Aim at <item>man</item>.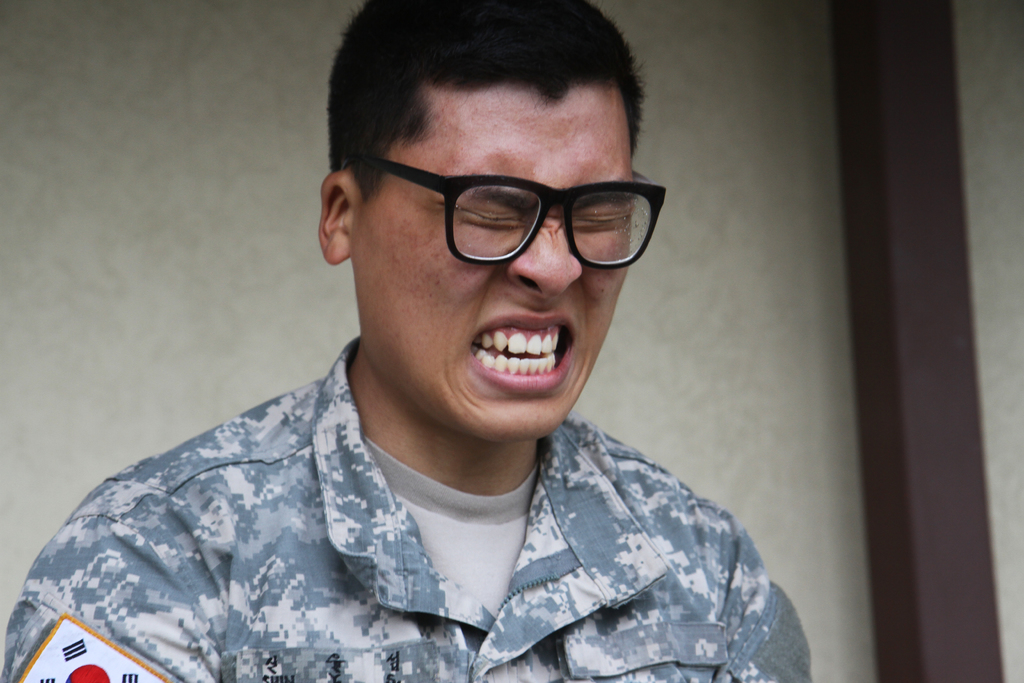
Aimed at [left=5, top=1, right=822, bottom=682].
